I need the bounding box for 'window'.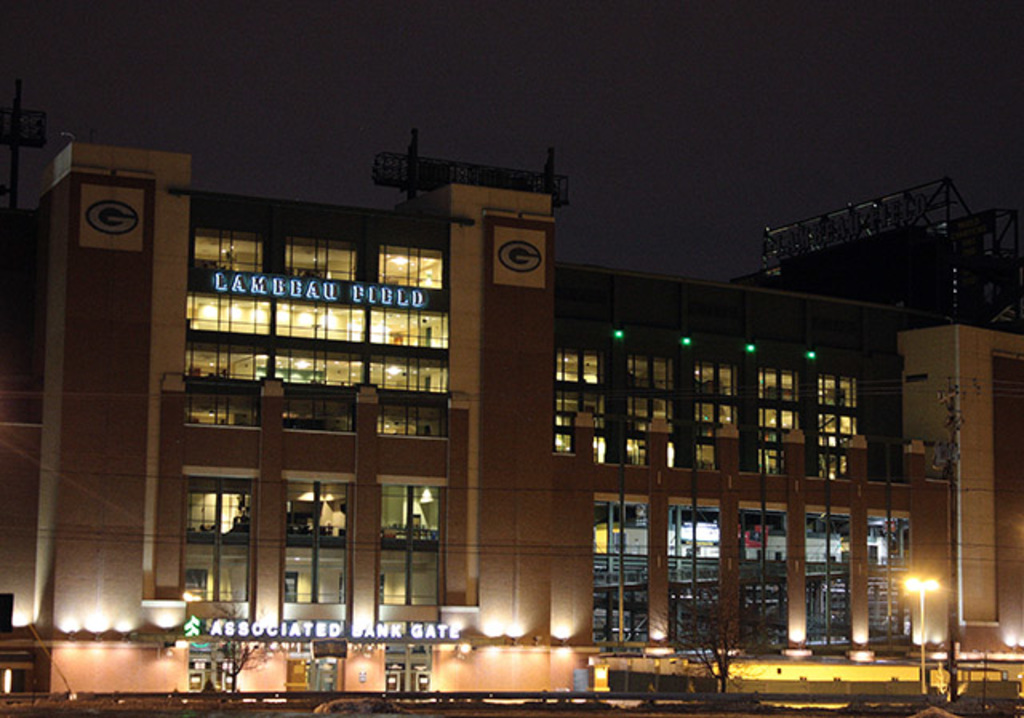
Here it is: (left=752, top=363, right=798, bottom=403).
